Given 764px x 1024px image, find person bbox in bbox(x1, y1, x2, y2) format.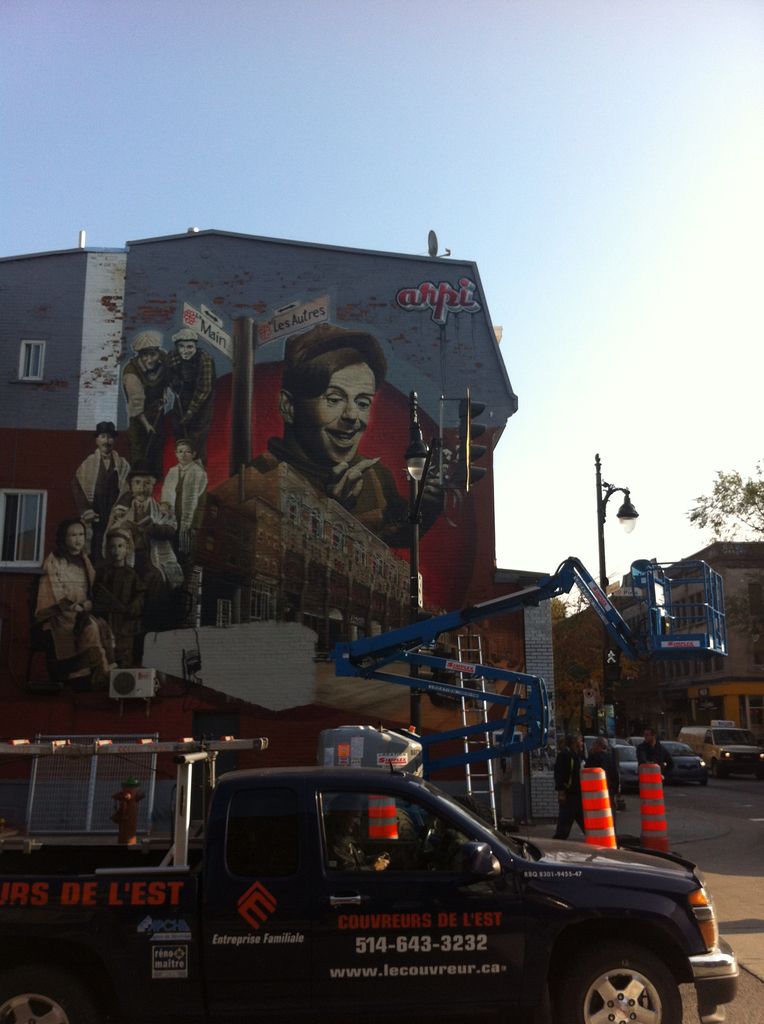
bbox(96, 497, 129, 559).
